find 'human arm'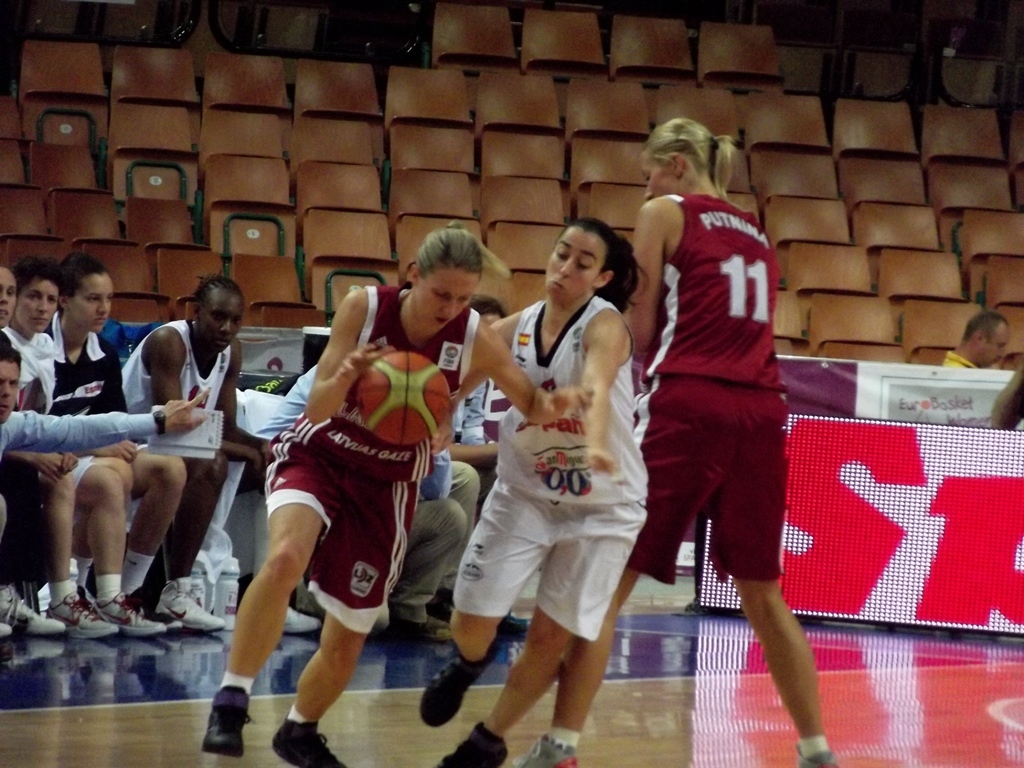
<bbox>210, 342, 290, 474</bbox>
